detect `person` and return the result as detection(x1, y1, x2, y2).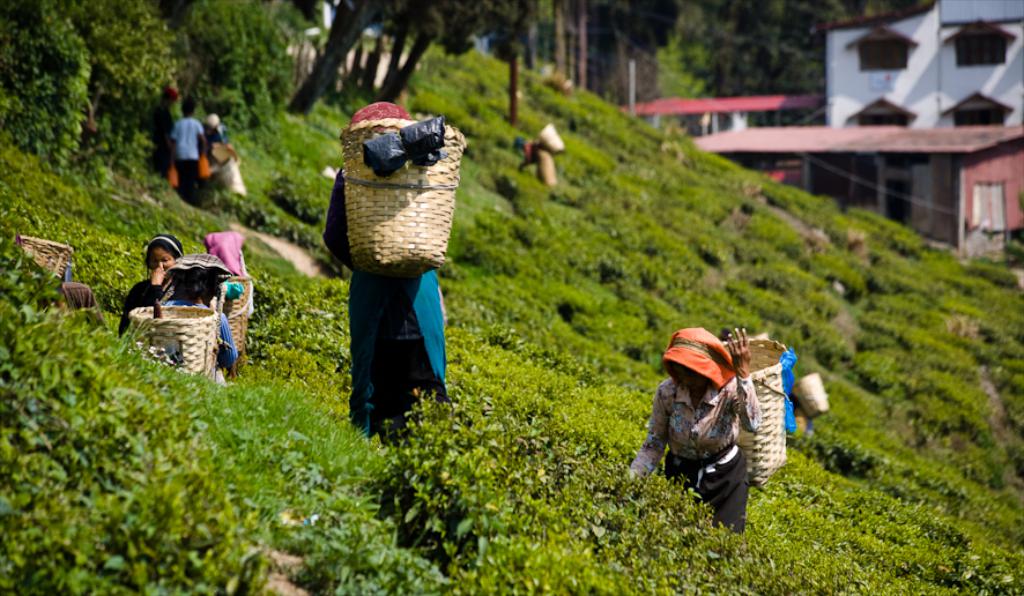
detection(198, 105, 224, 155).
